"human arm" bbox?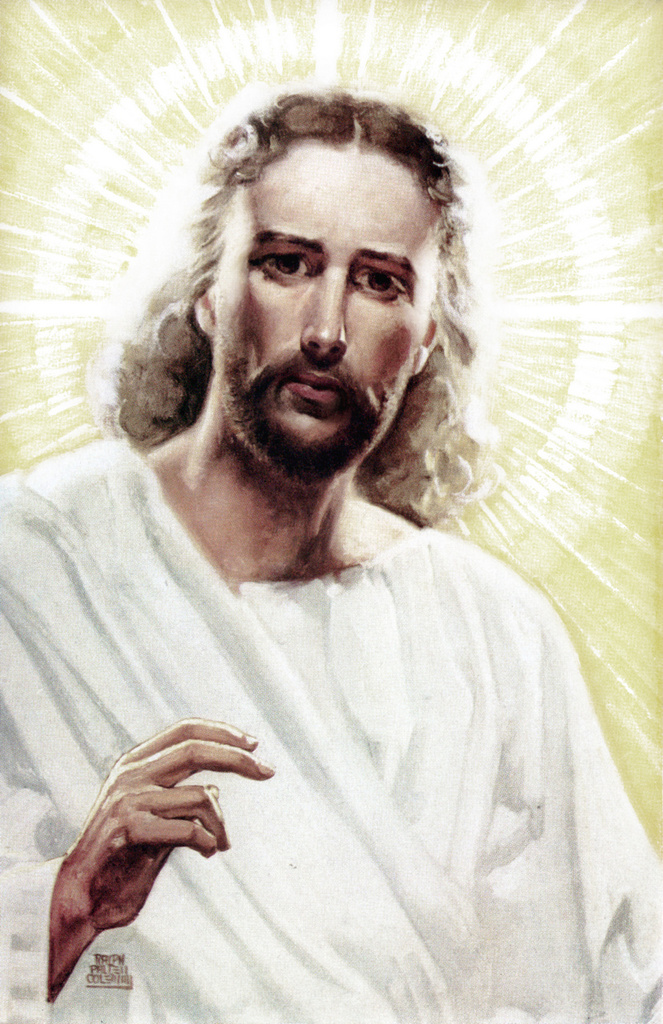
[45,747,242,996]
